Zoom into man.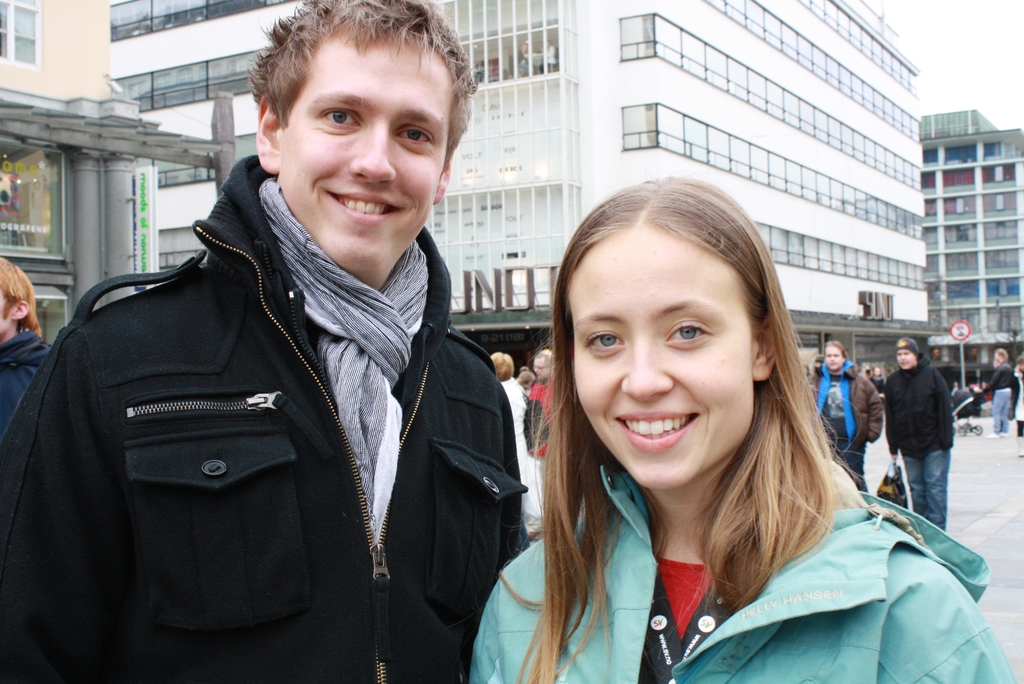
Zoom target: x1=808 y1=338 x2=882 y2=487.
